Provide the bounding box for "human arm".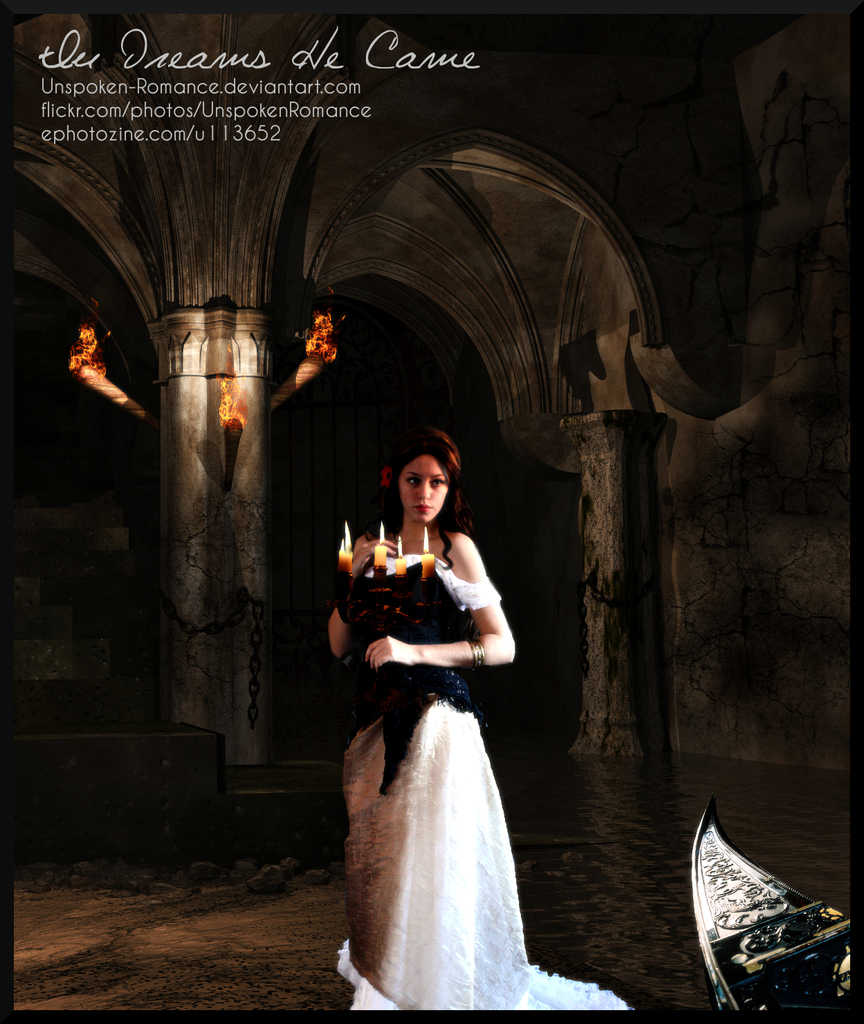
x1=360 y1=532 x2=517 y2=670.
